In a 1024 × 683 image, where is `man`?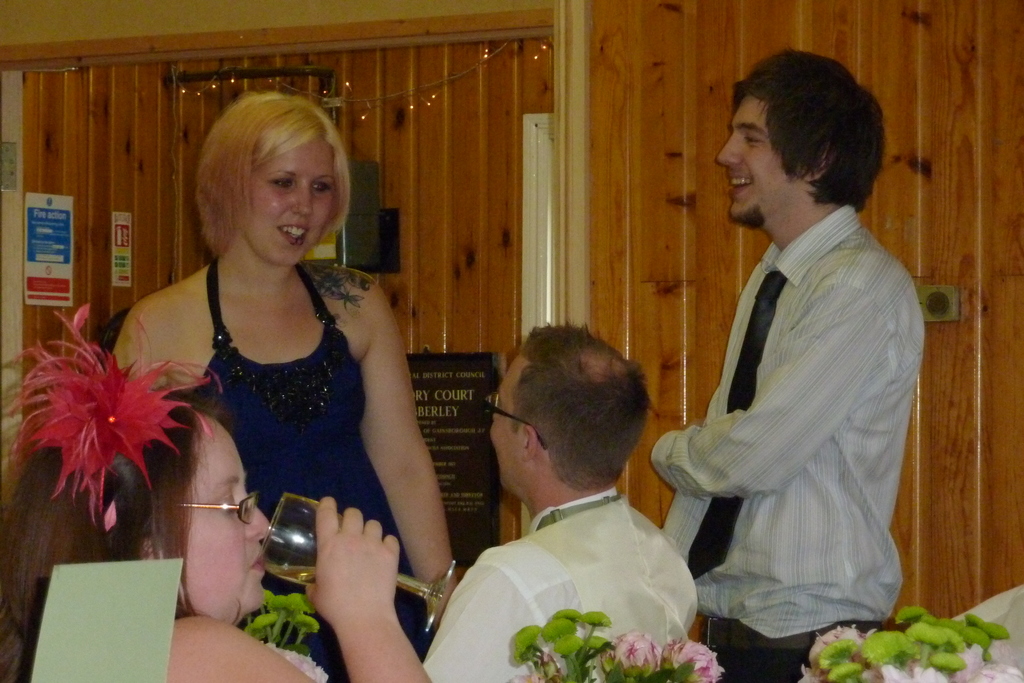
657:47:929:656.
